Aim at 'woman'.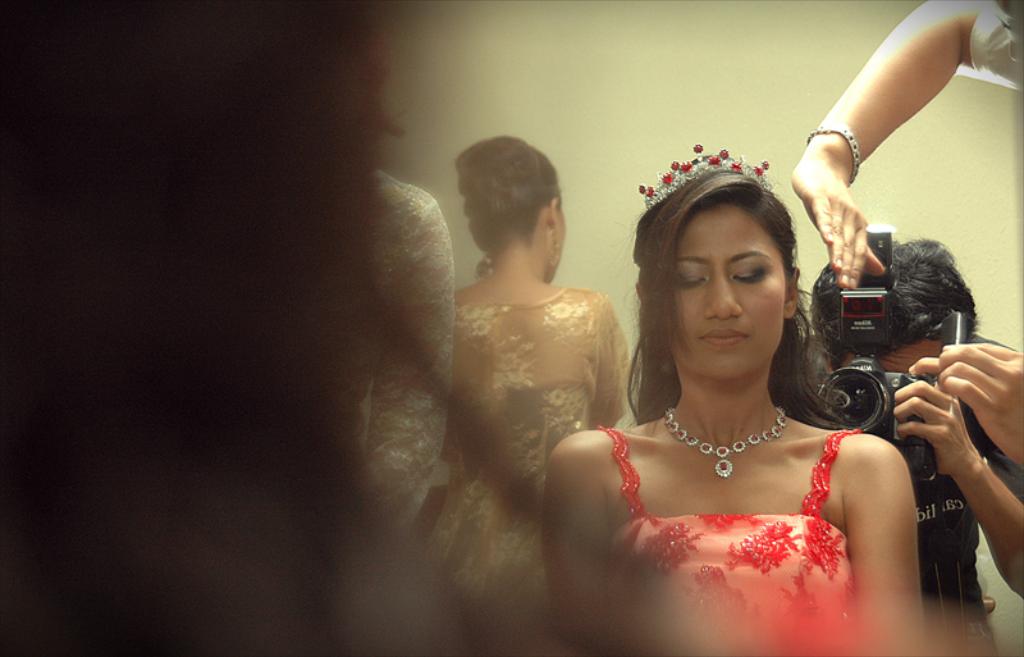
Aimed at box(559, 154, 942, 638).
